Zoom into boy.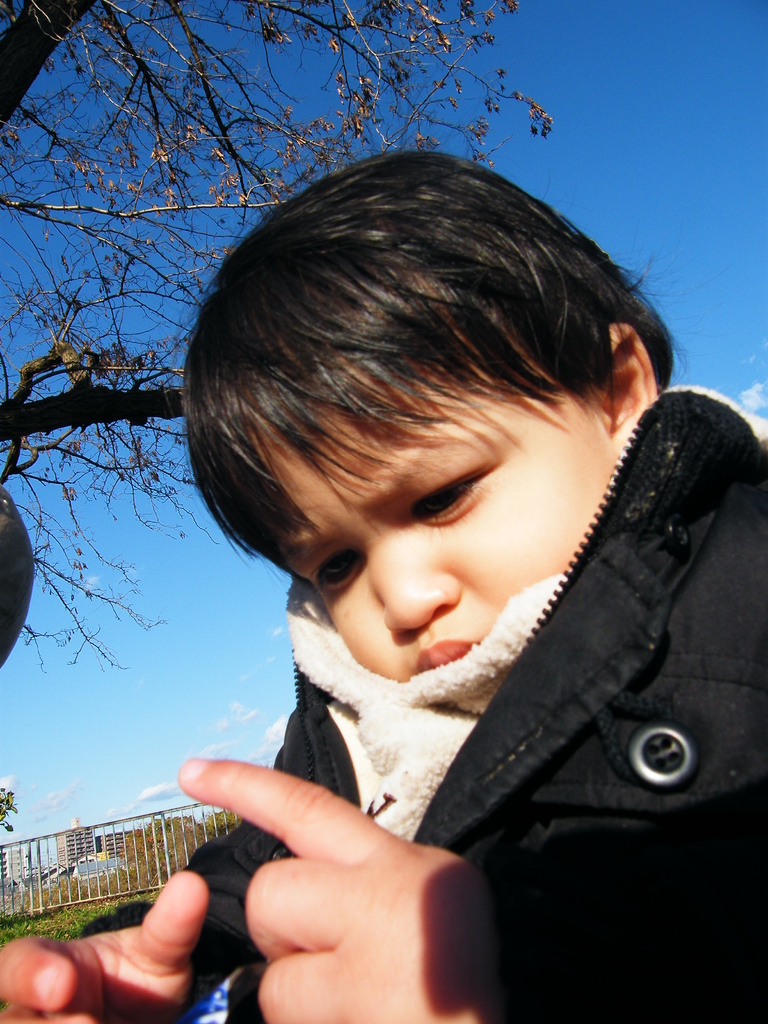
Zoom target: <bbox>0, 150, 767, 1023</bbox>.
